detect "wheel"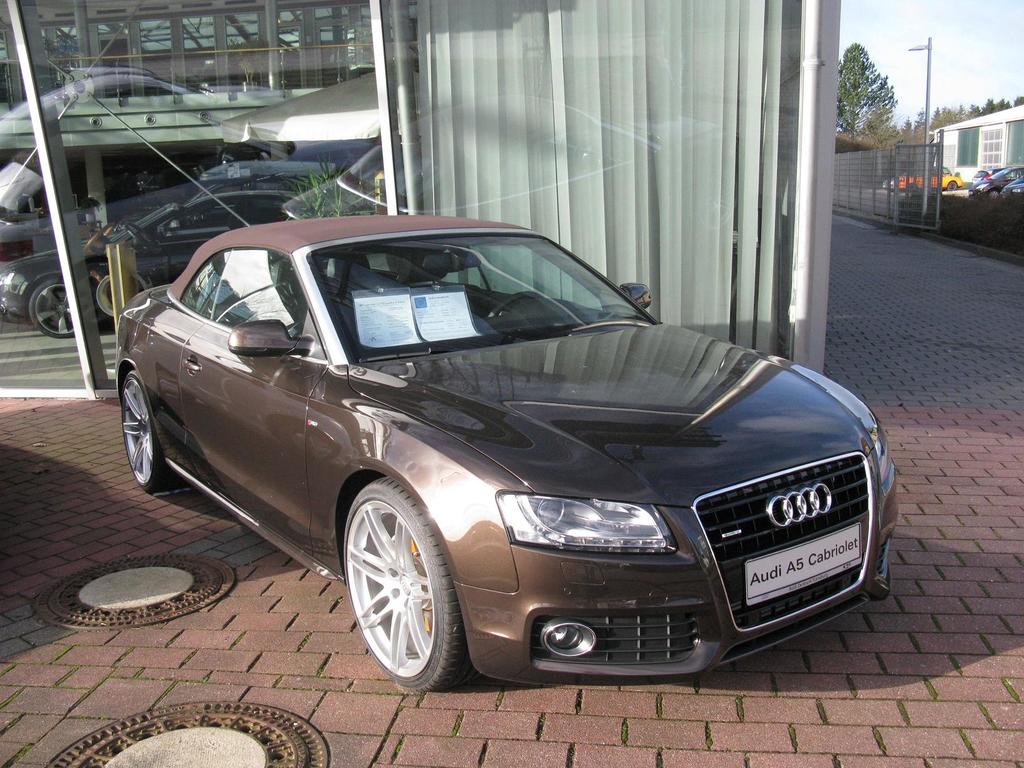
region(337, 469, 470, 694)
